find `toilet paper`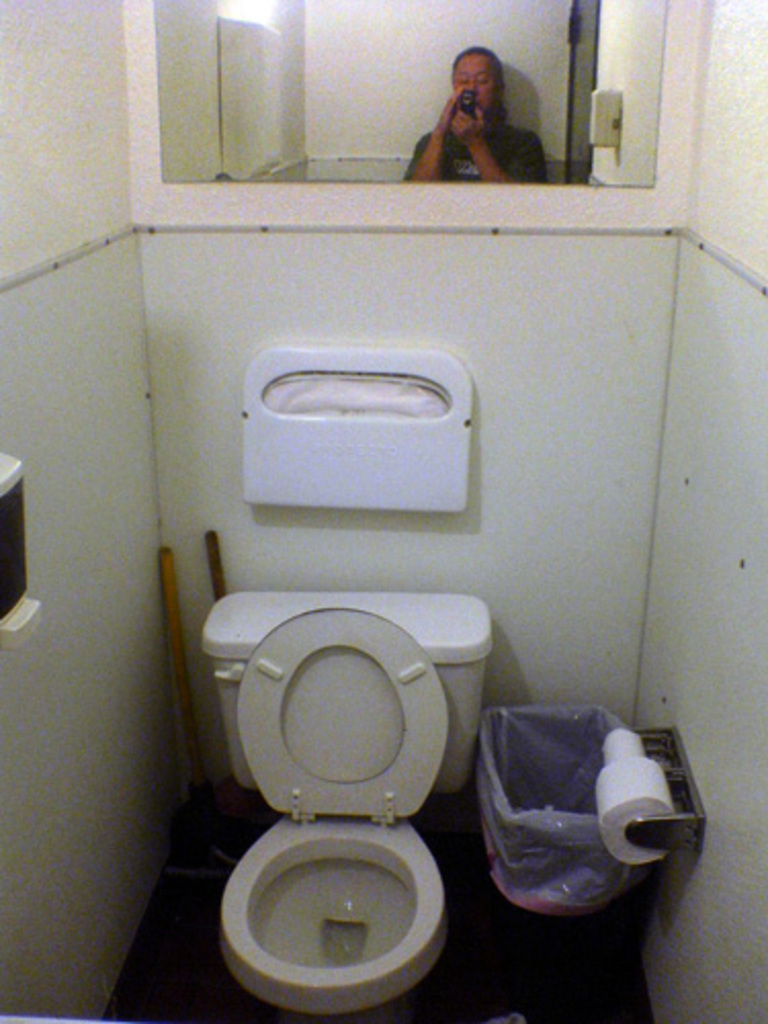
BBox(604, 725, 641, 760)
